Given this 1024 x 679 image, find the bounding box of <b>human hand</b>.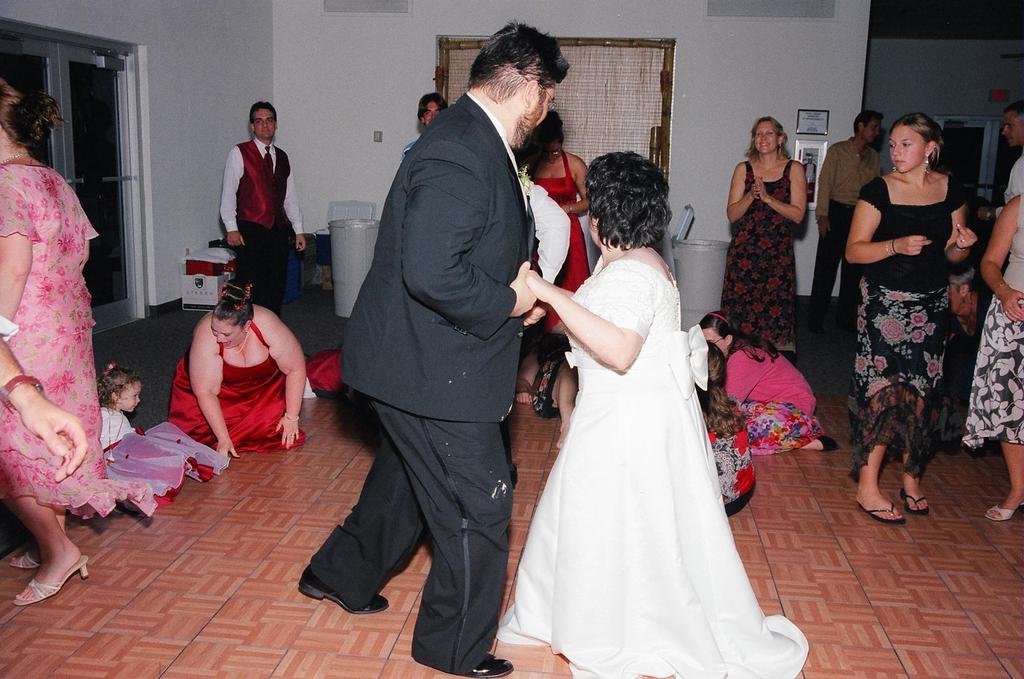
[left=213, top=439, right=242, bottom=462].
